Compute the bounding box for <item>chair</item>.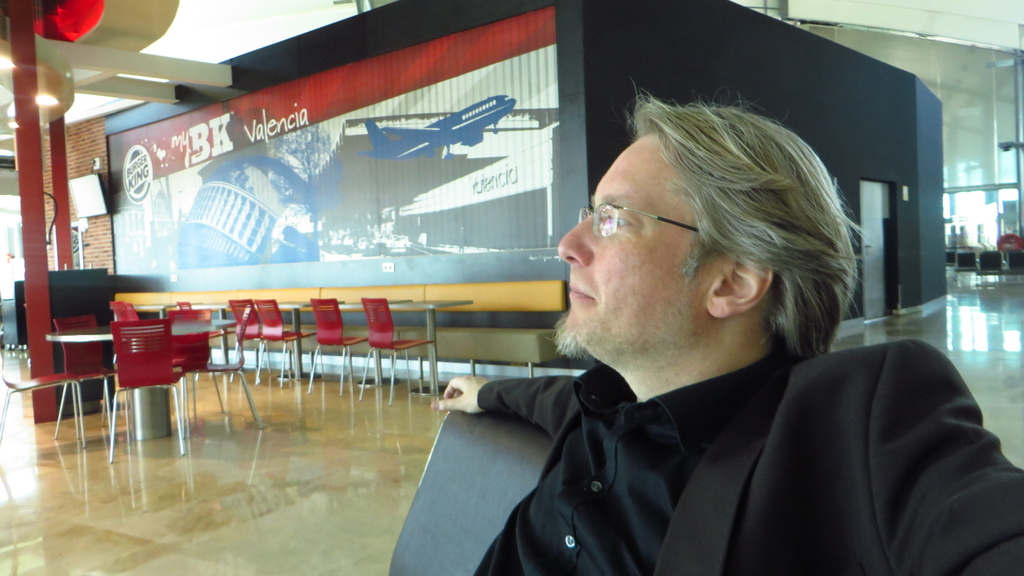
detection(251, 294, 311, 388).
